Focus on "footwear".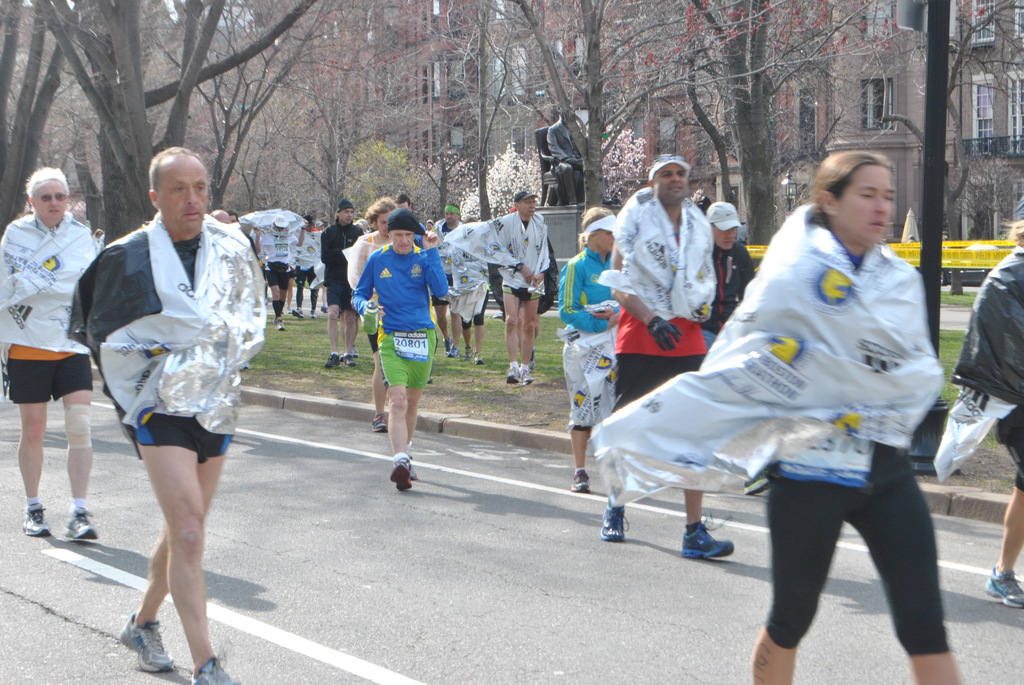
Focused at {"x1": 191, "y1": 652, "x2": 242, "y2": 684}.
